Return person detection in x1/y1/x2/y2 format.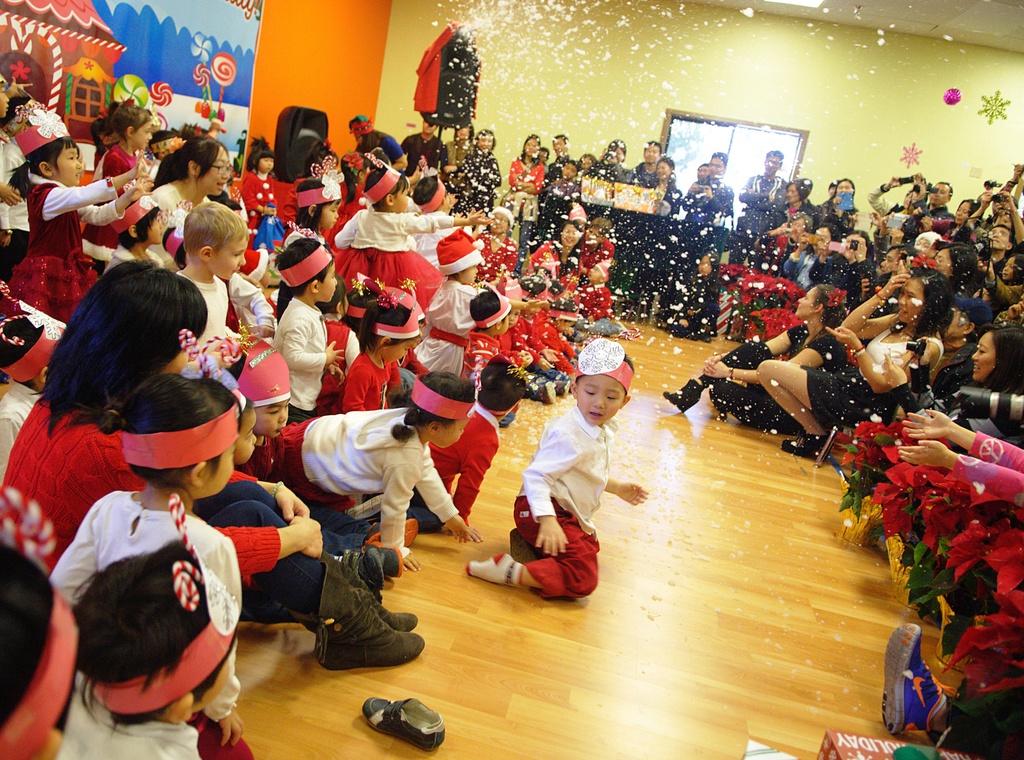
28/129/137/274.
